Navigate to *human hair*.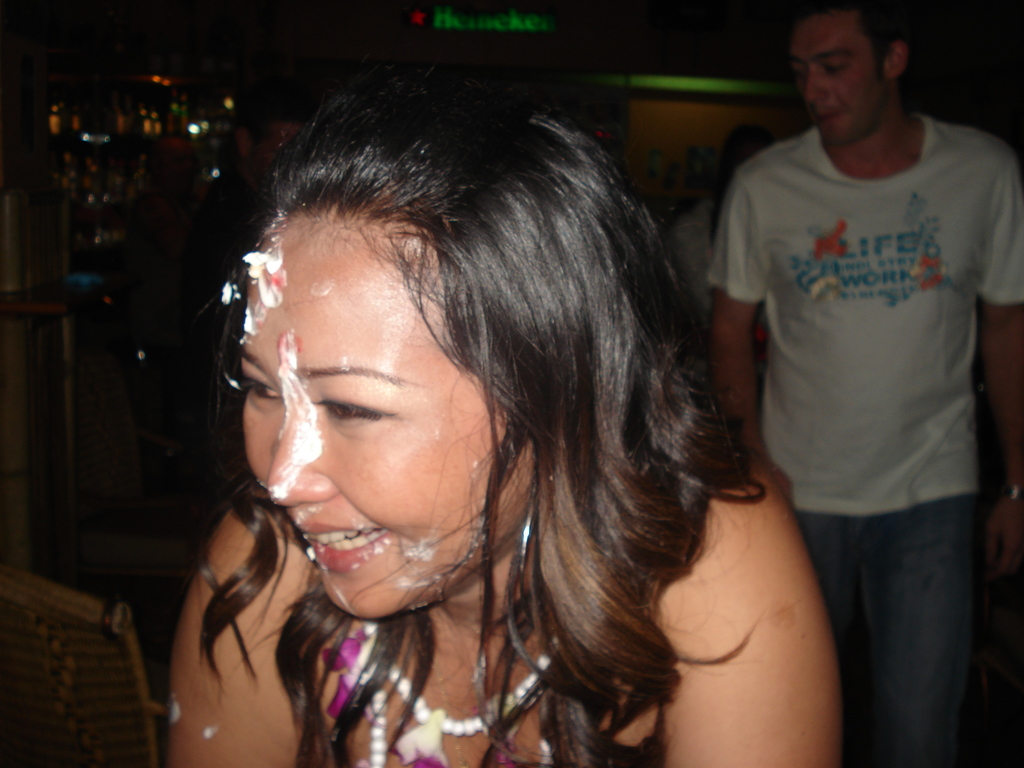
Navigation target: crop(186, 62, 766, 767).
